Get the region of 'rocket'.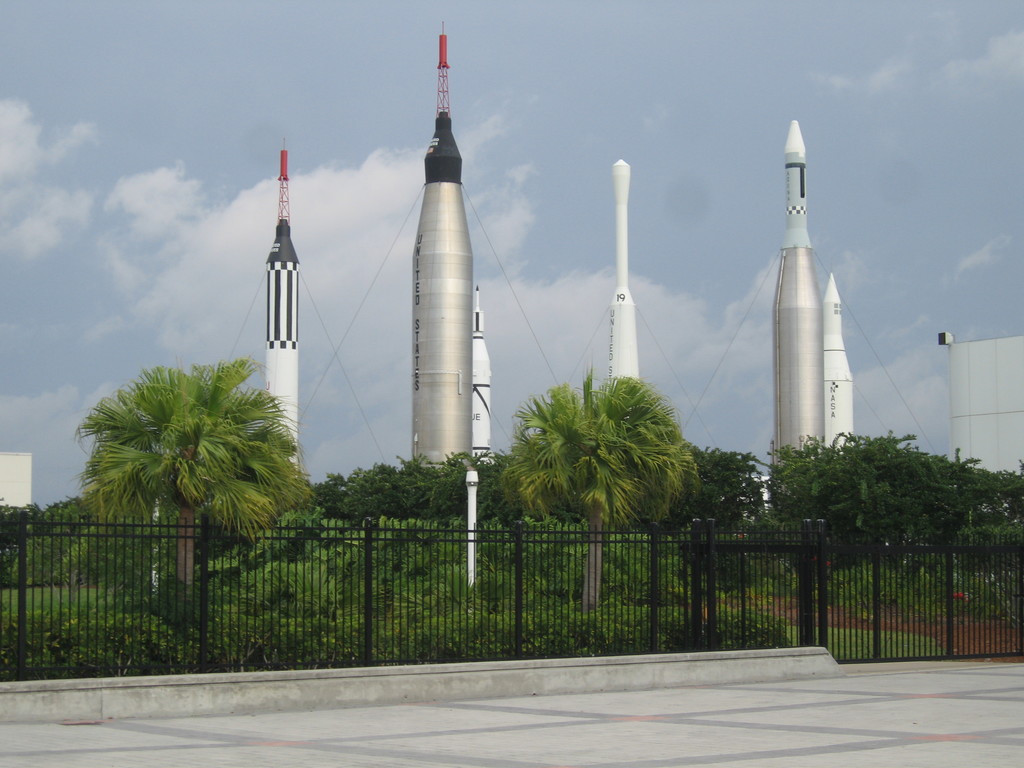
821,276,847,454.
